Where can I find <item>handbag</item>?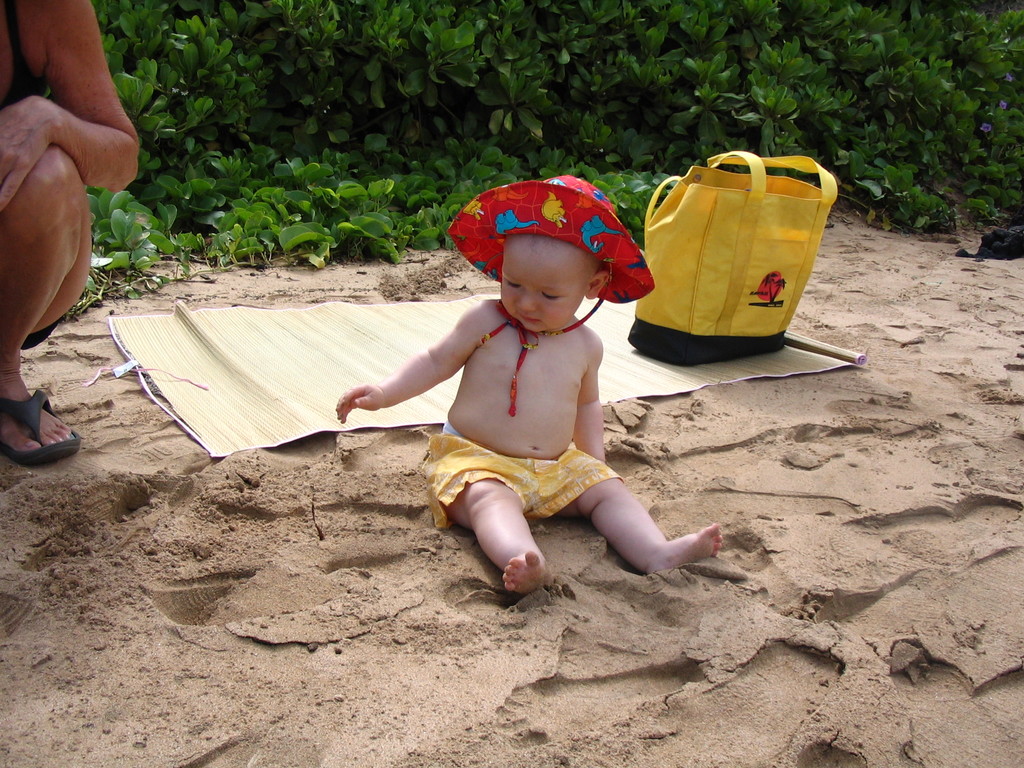
You can find it at detection(637, 148, 846, 362).
